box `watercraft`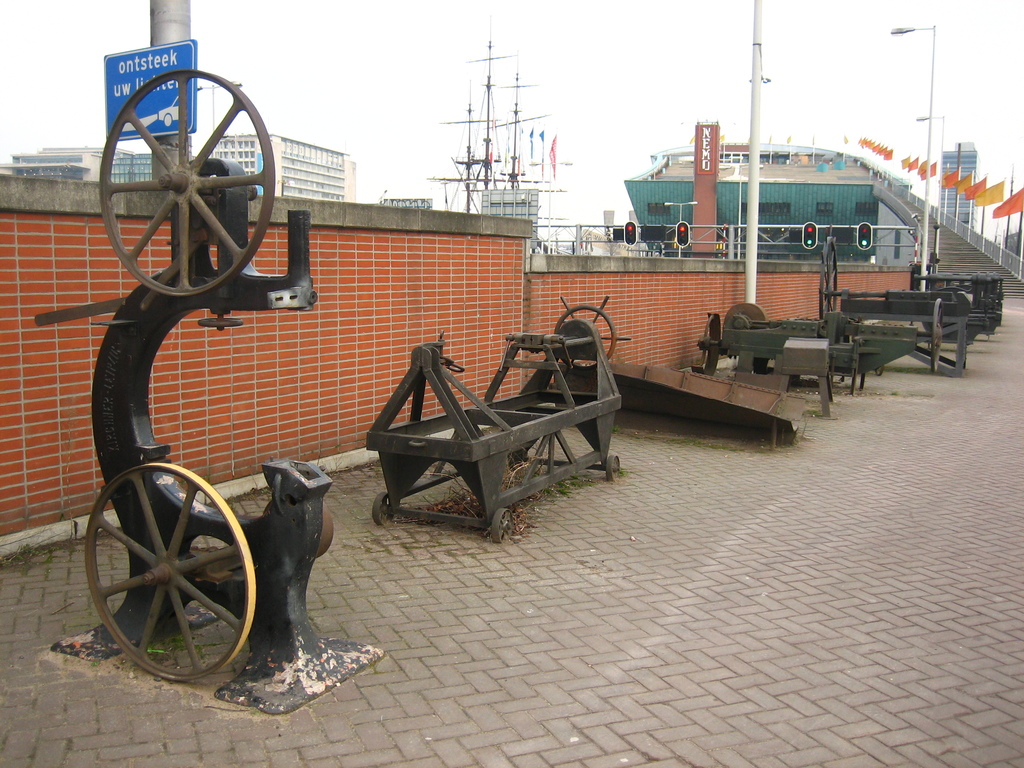
<region>626, 141, 877, 259</region>
